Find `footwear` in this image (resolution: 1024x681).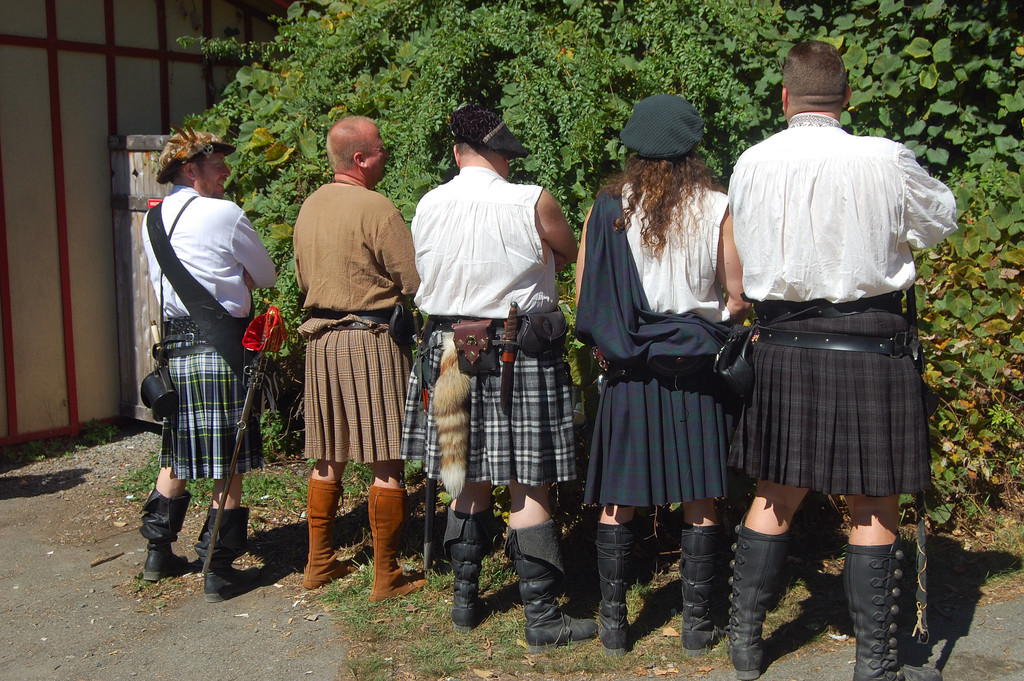
122/487/180/584.
